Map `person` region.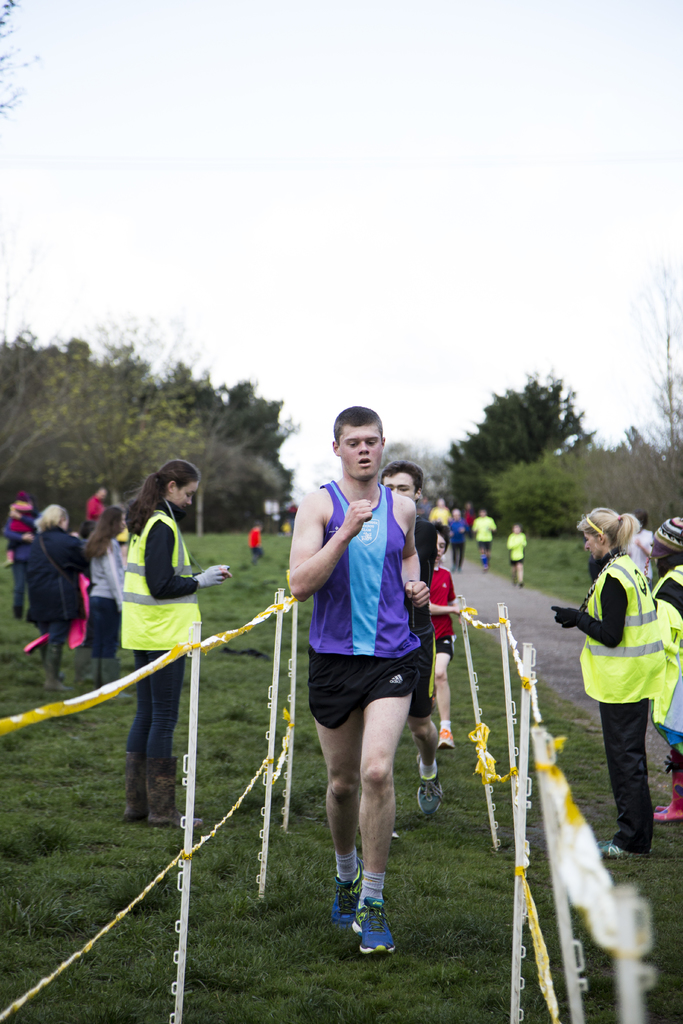
Mapped to {"left": 472, "top": 508, "right": 498, "bottom": 569}.
